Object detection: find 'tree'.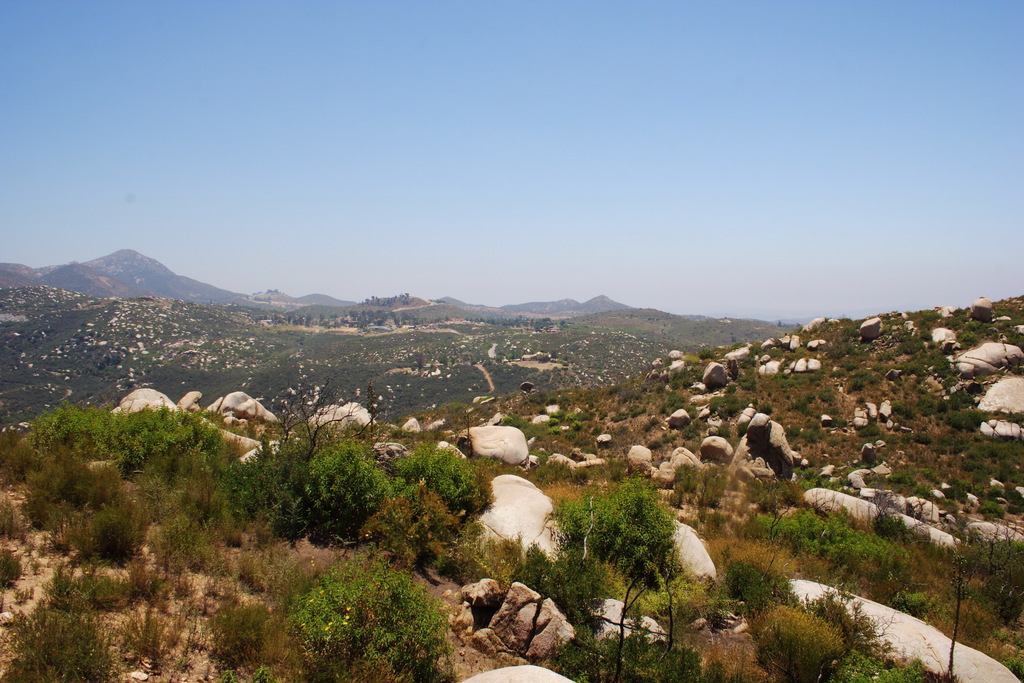
crop(973, 516, 1023, 638).
